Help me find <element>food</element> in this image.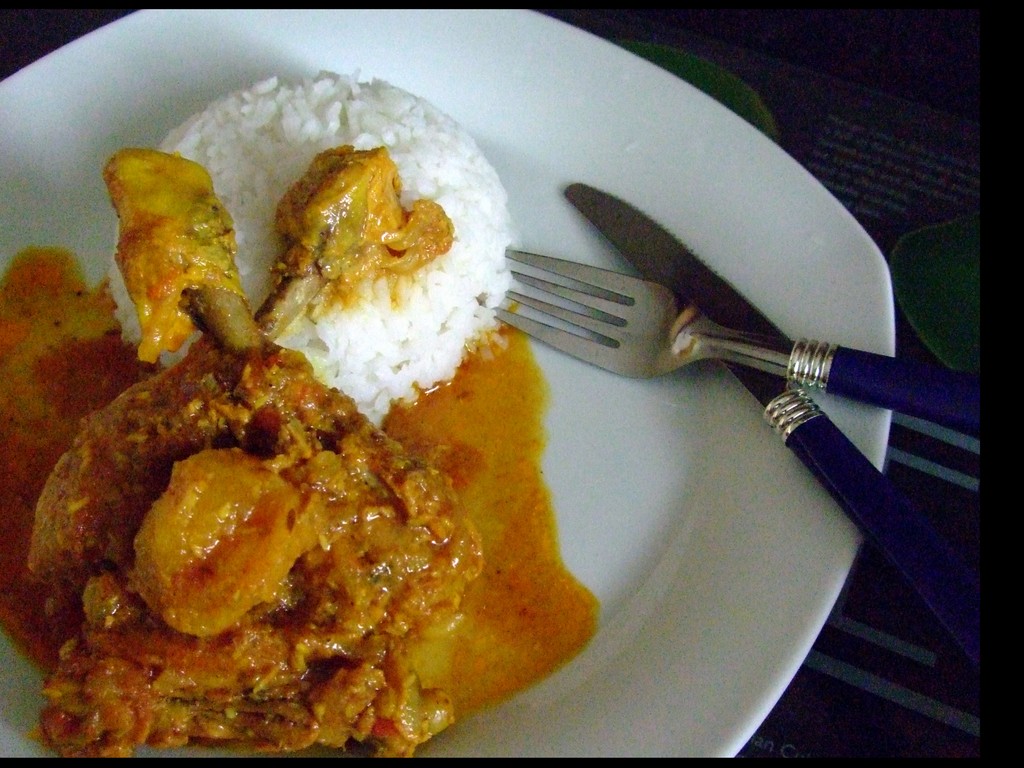
Found it: Rect(51, 292, 506, 767).
